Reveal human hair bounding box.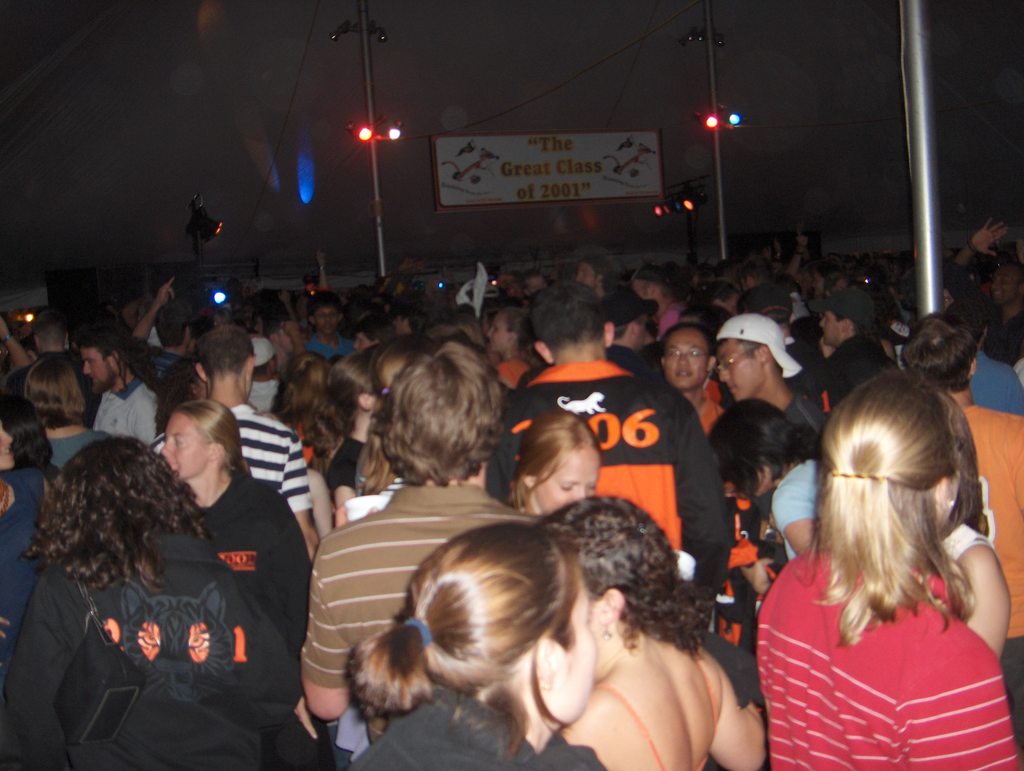
Revealed: (left=18, top=442, right=204, bottom=587).
